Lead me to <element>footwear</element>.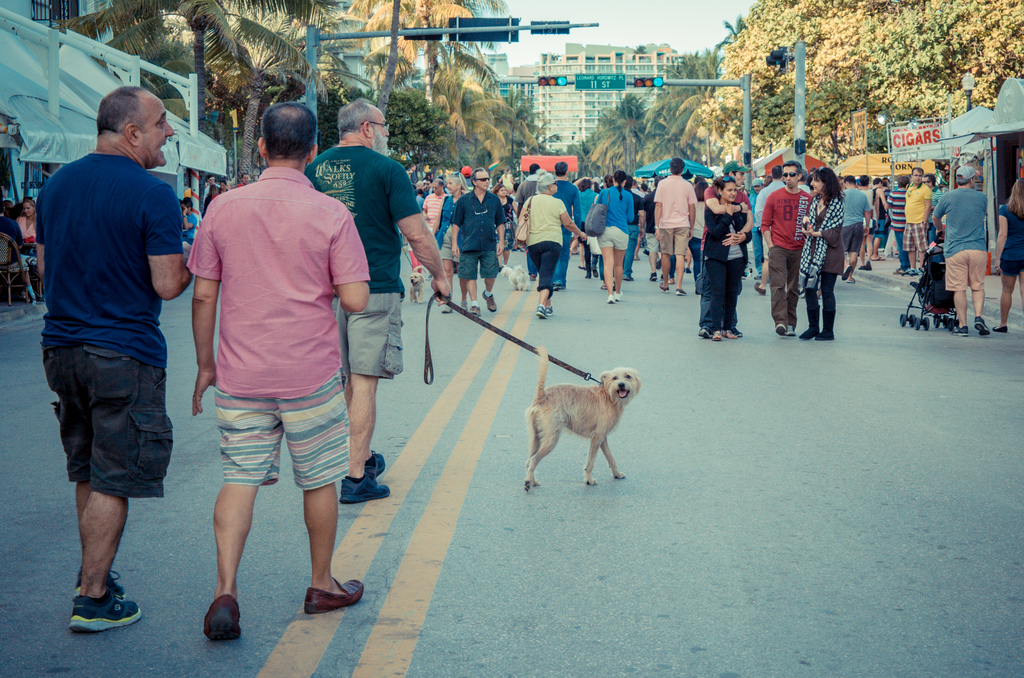
Lead to select_region(858, 264, 865, 270).
